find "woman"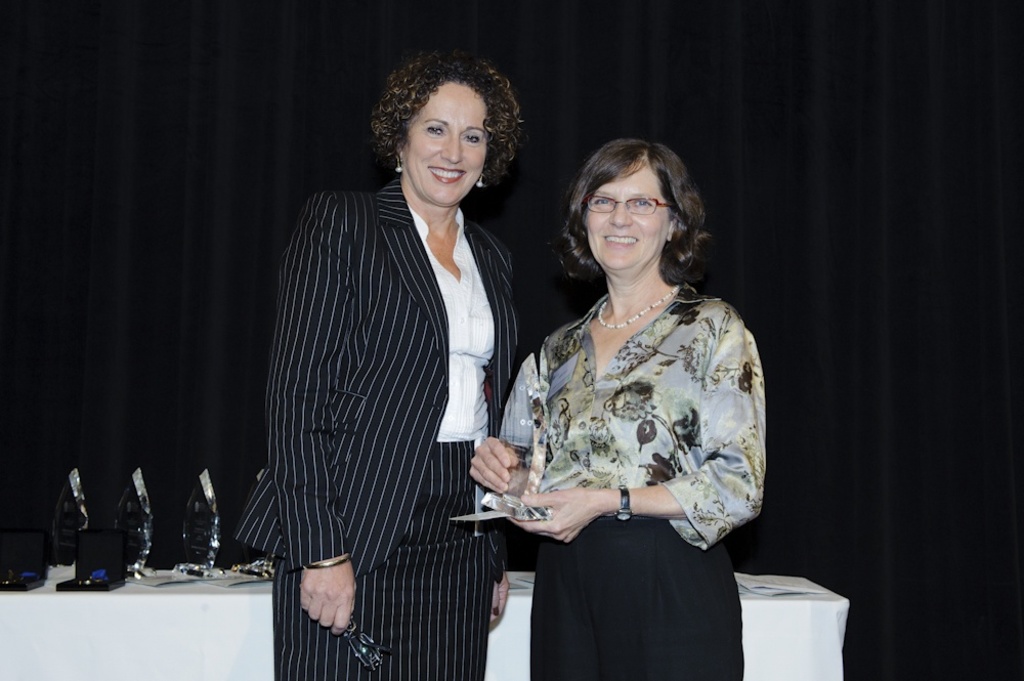
(232,48,521,680)
